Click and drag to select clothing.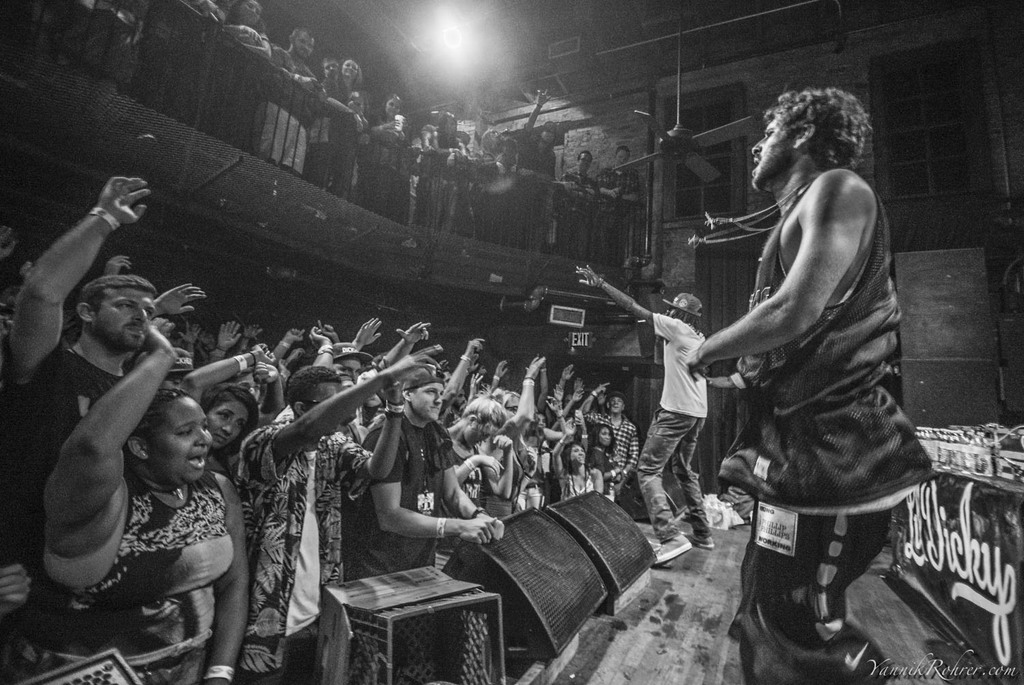
Selection: <bbox>706, 126, 933, 615</bbox>.
